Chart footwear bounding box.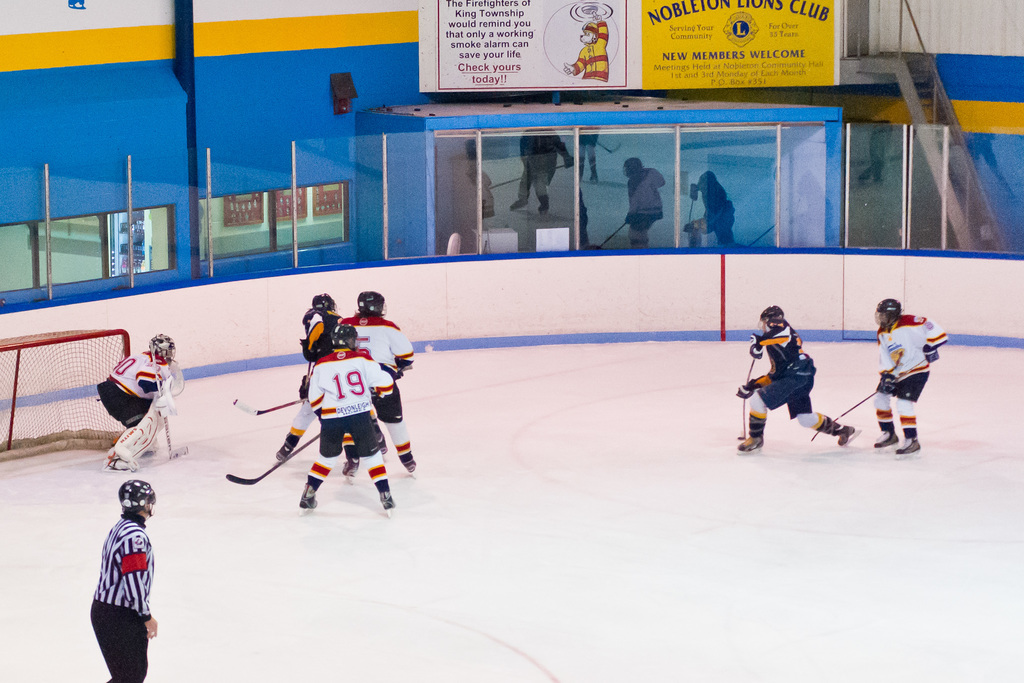
Charted: {"x1": 341, "y1": 459, "x2": 360, "y2": 477}.
